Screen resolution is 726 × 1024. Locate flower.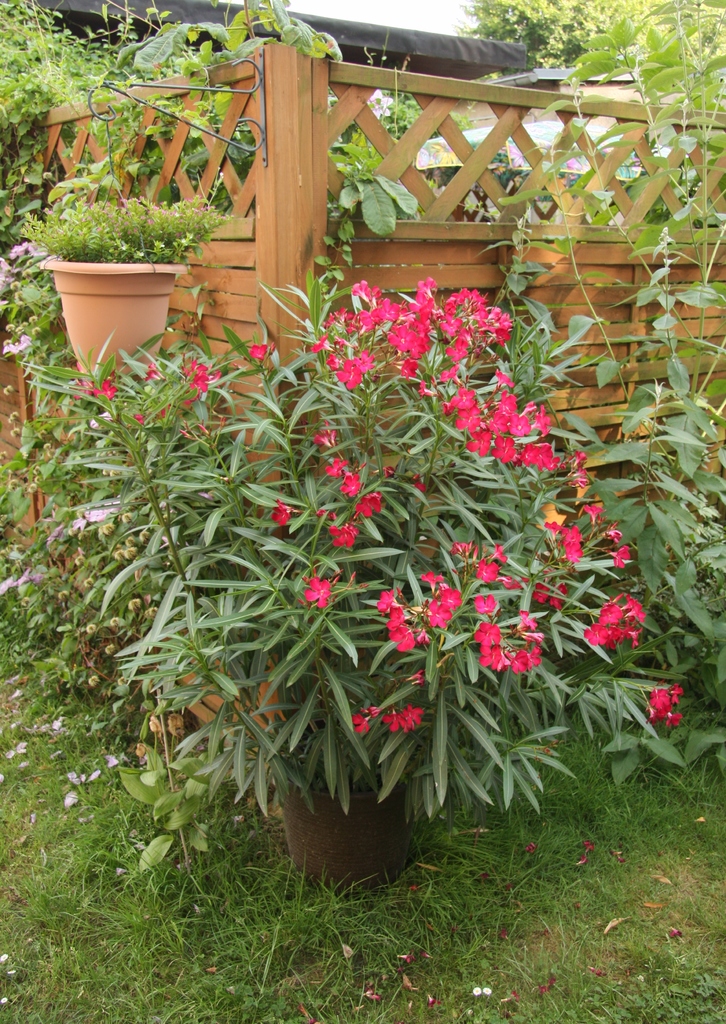
pyautogui.locateOnScreen(268, 496, 293, 528).
